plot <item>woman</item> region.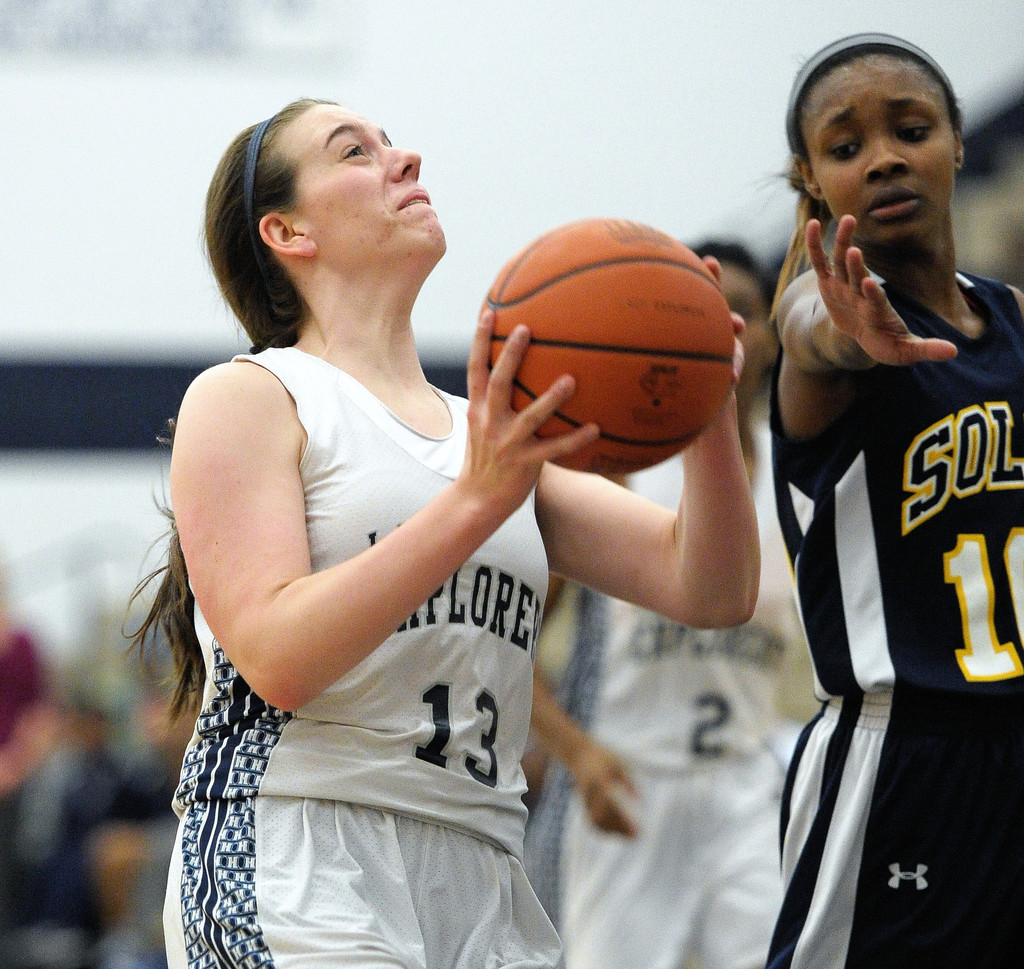
Plotted at 133 85 661 960.
